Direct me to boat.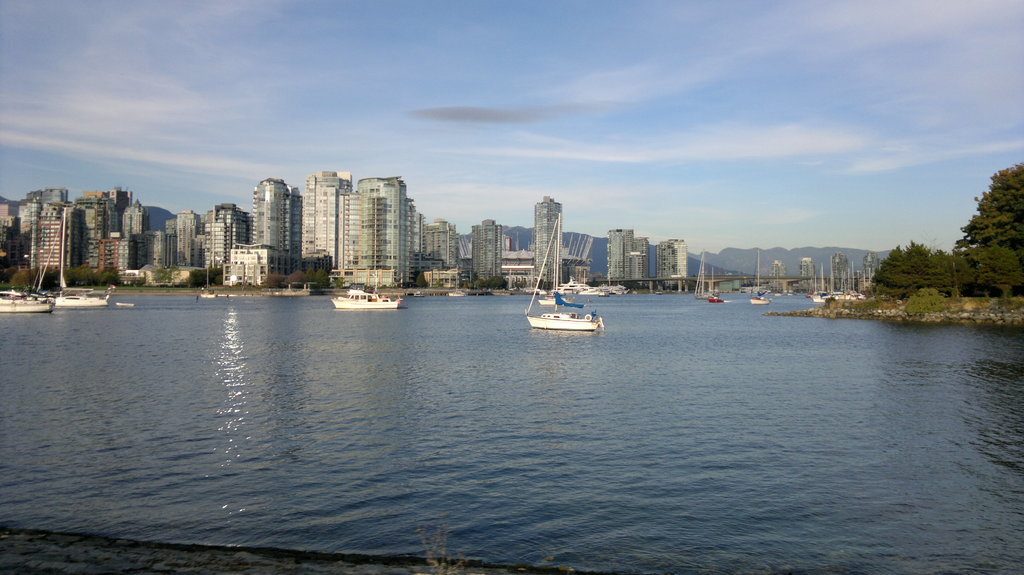
Direction: (left=746, top=251, right=771, bottom=306).
